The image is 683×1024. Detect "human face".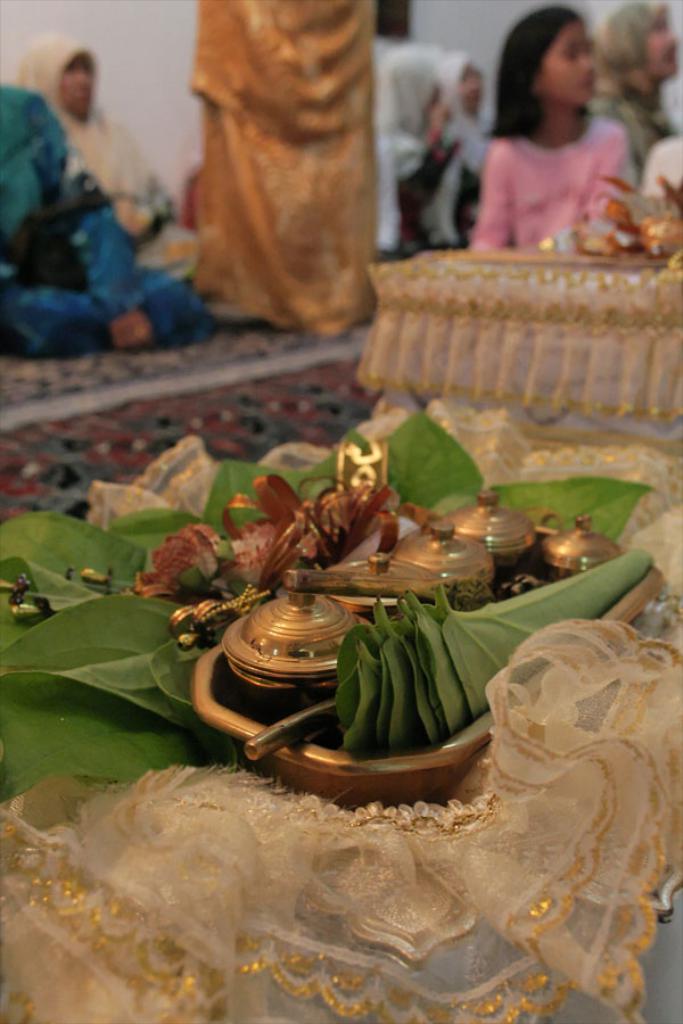
Detection: [left=534, top=22, right=599, bottom=107].
